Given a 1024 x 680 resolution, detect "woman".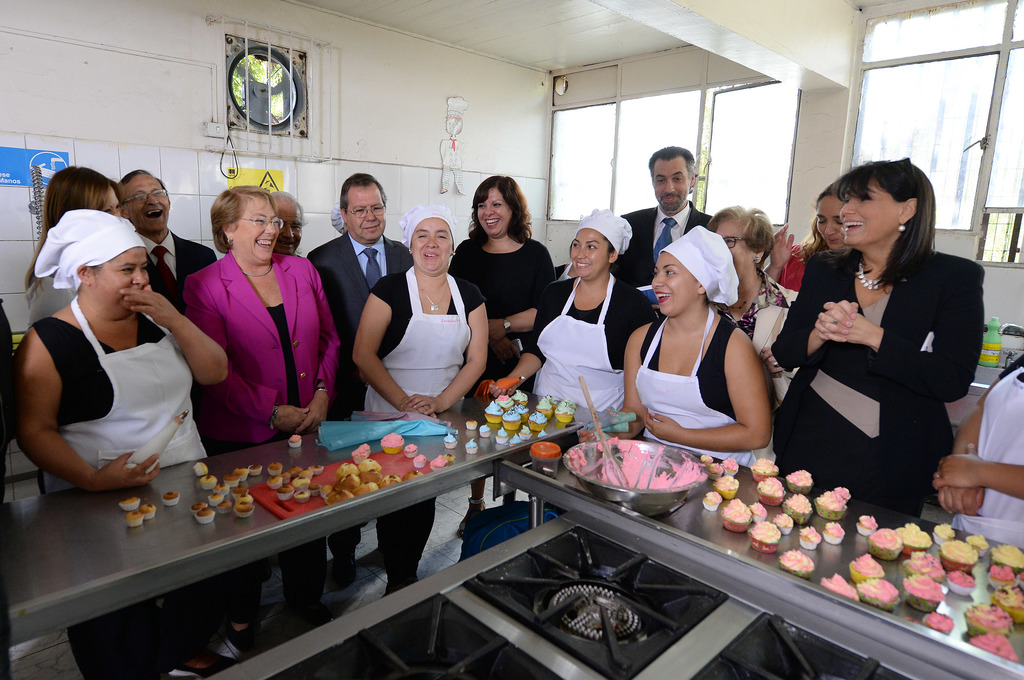
box=[13, 204, 227, 679].
